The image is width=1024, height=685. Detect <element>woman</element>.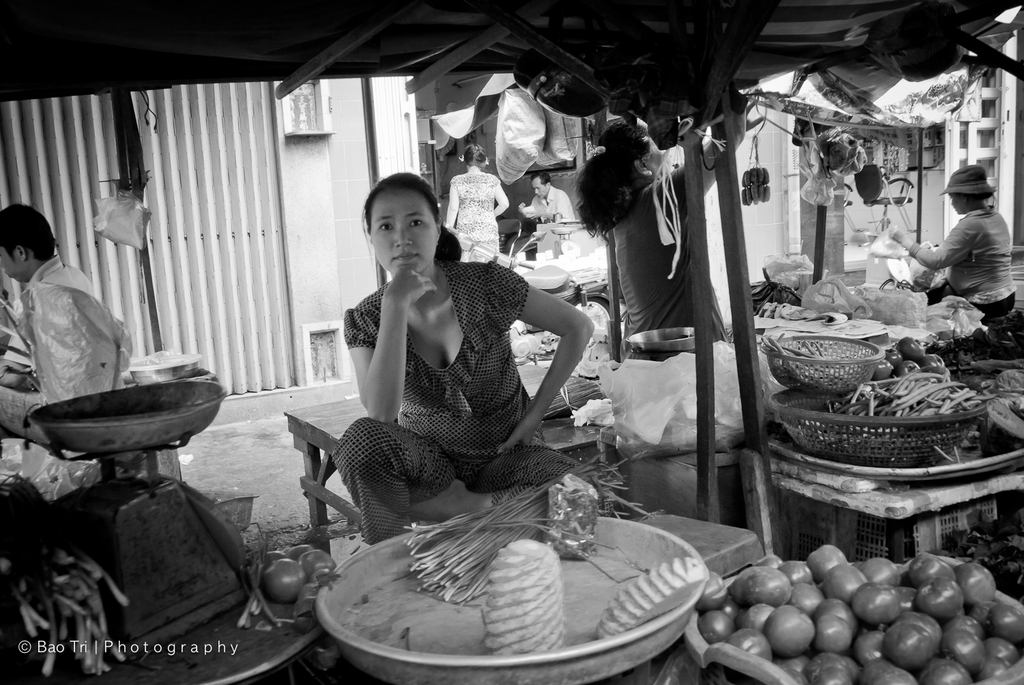
Detection: [x1=889, y1=163, x2=1019, y2=321].
